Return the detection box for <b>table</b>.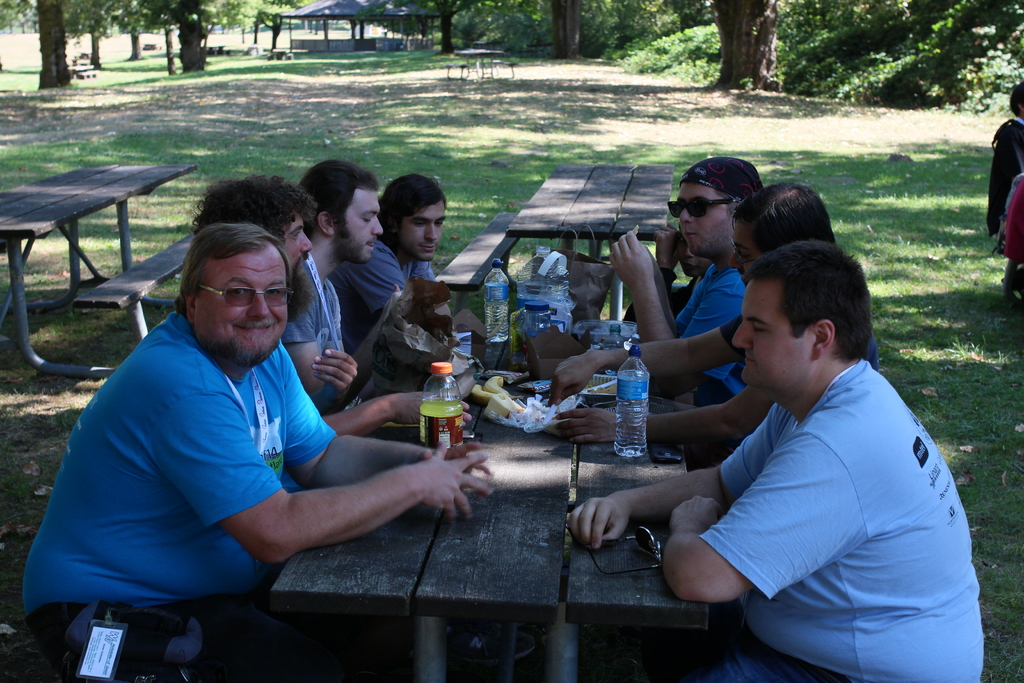
bbox=[264, 321, 725, 682].
